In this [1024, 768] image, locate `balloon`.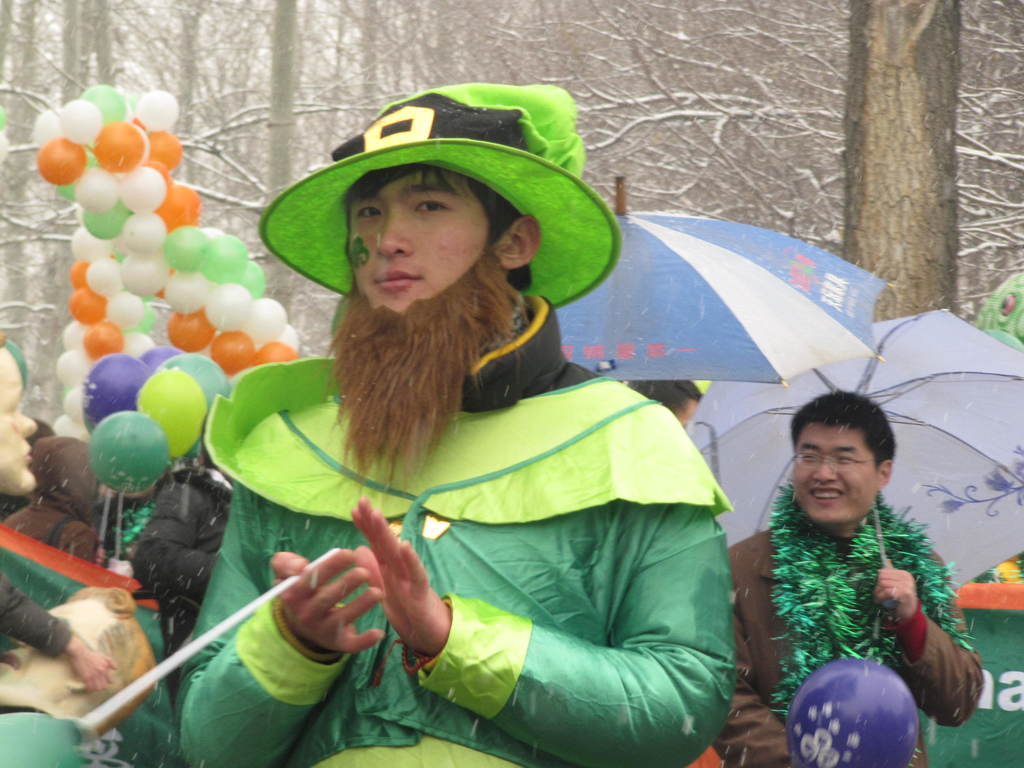
Bounding box: x1=137, y1=92, x2=178, y2=129.
